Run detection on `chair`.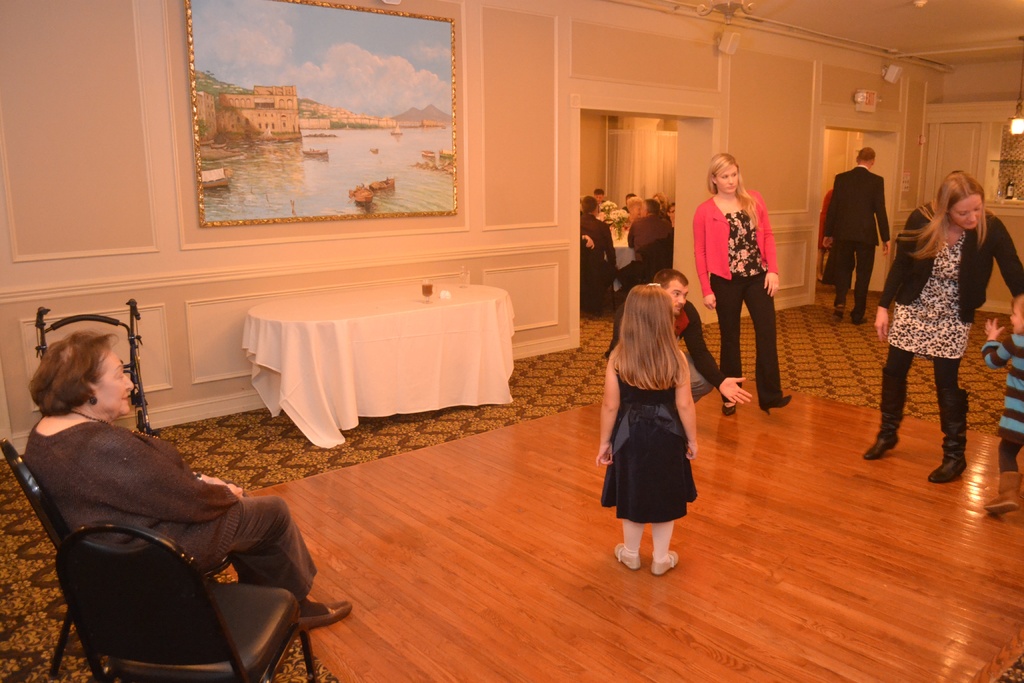
Result: bbox(0, 444, 235, 682).
